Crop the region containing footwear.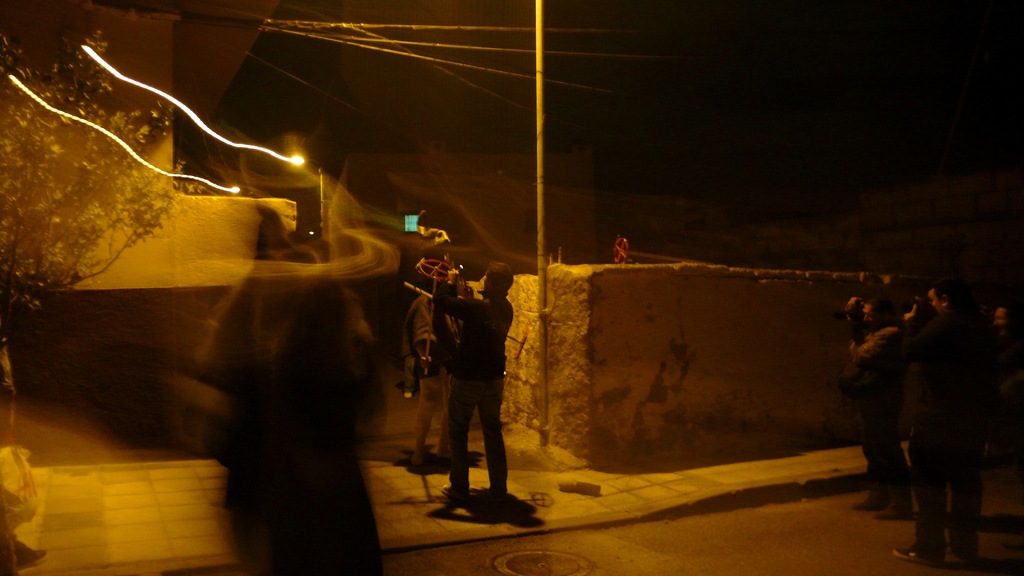
Crop region: 872 478 916 518.
